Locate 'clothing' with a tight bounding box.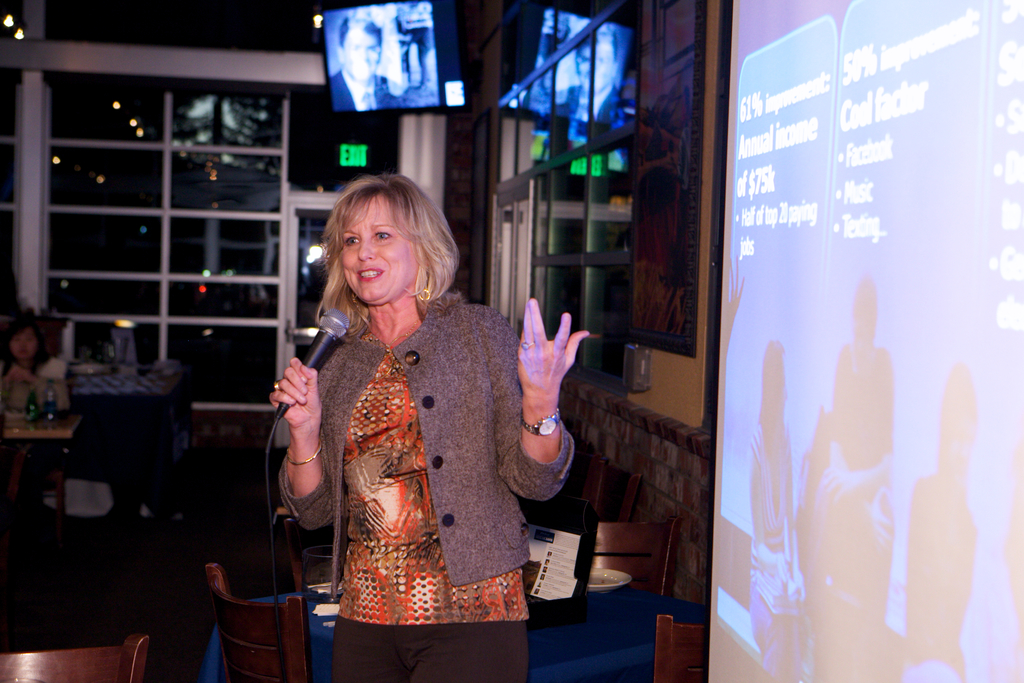
[left=278, top=292, right=576, bottom=682].
